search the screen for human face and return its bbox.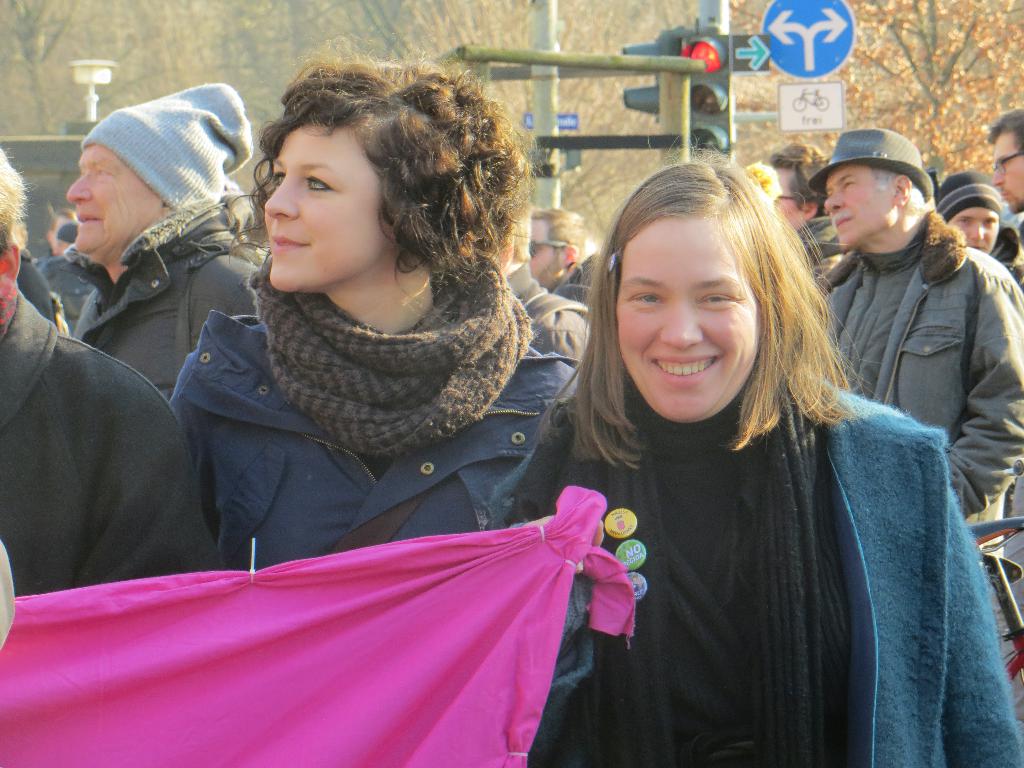
Found: (x1=824, y1=165, x2=892, y2=246).
